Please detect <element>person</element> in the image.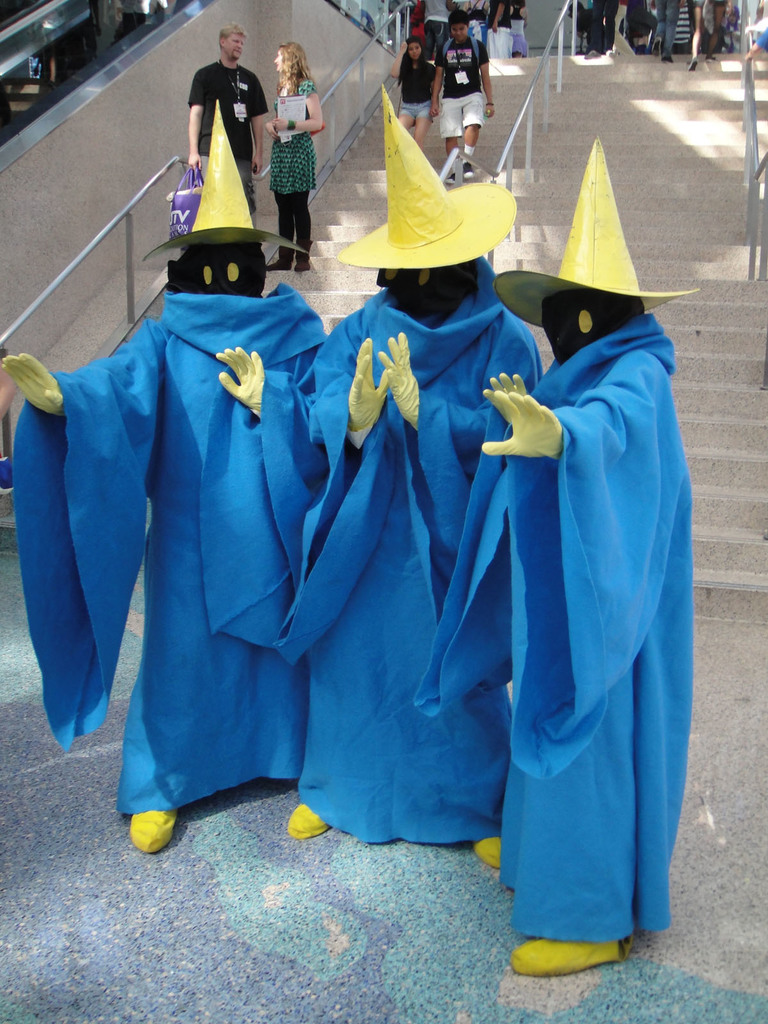
box=[186, 23, 268, 218].
